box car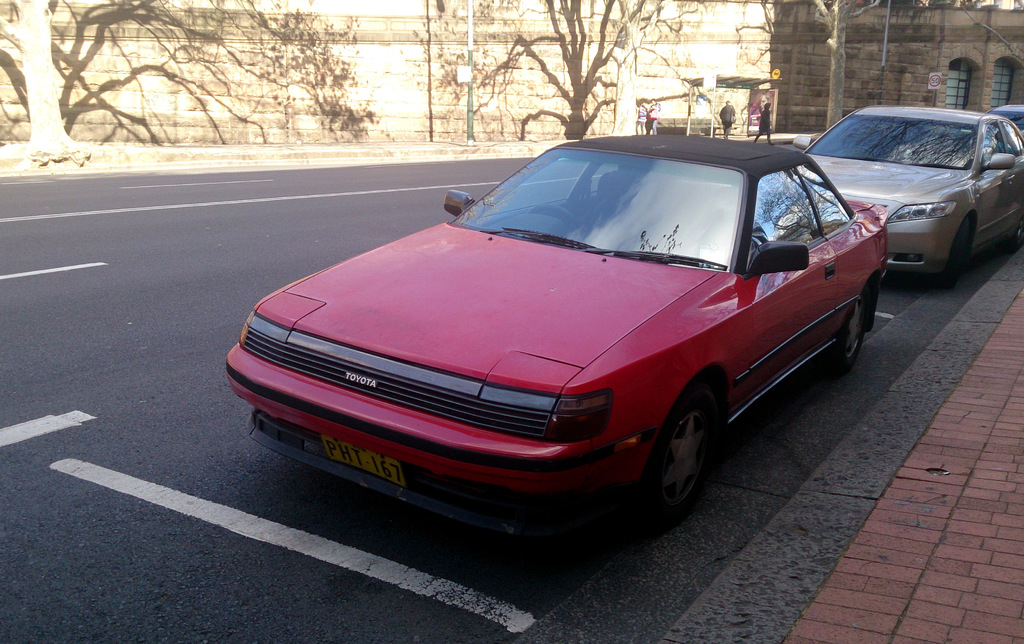
803, 104, 1023, 281
